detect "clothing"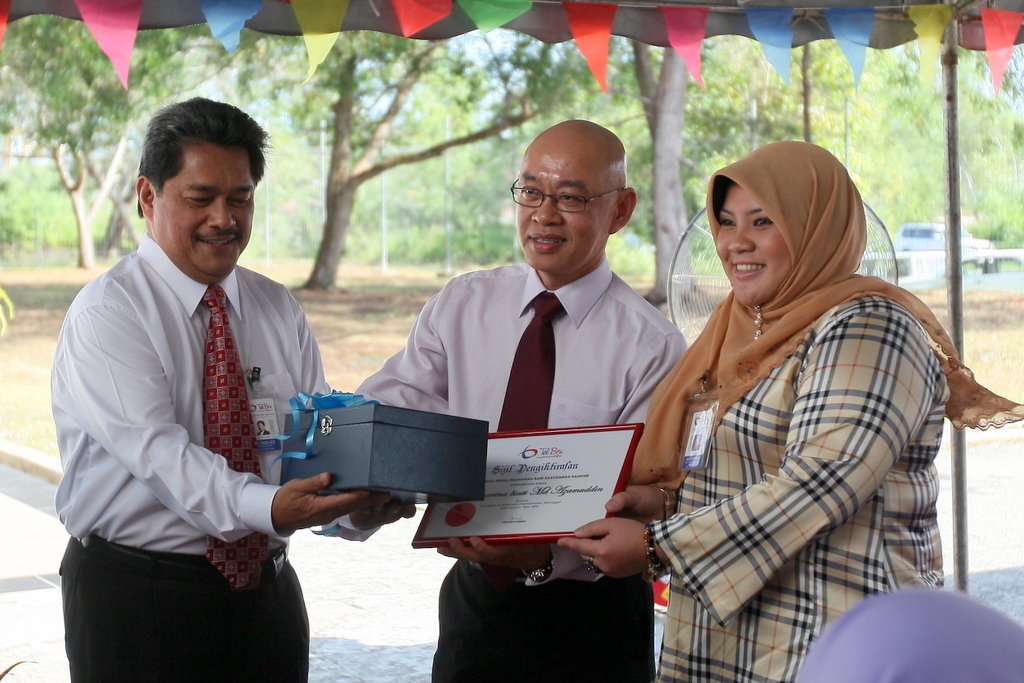
rect(324, 239, 684, 682)
